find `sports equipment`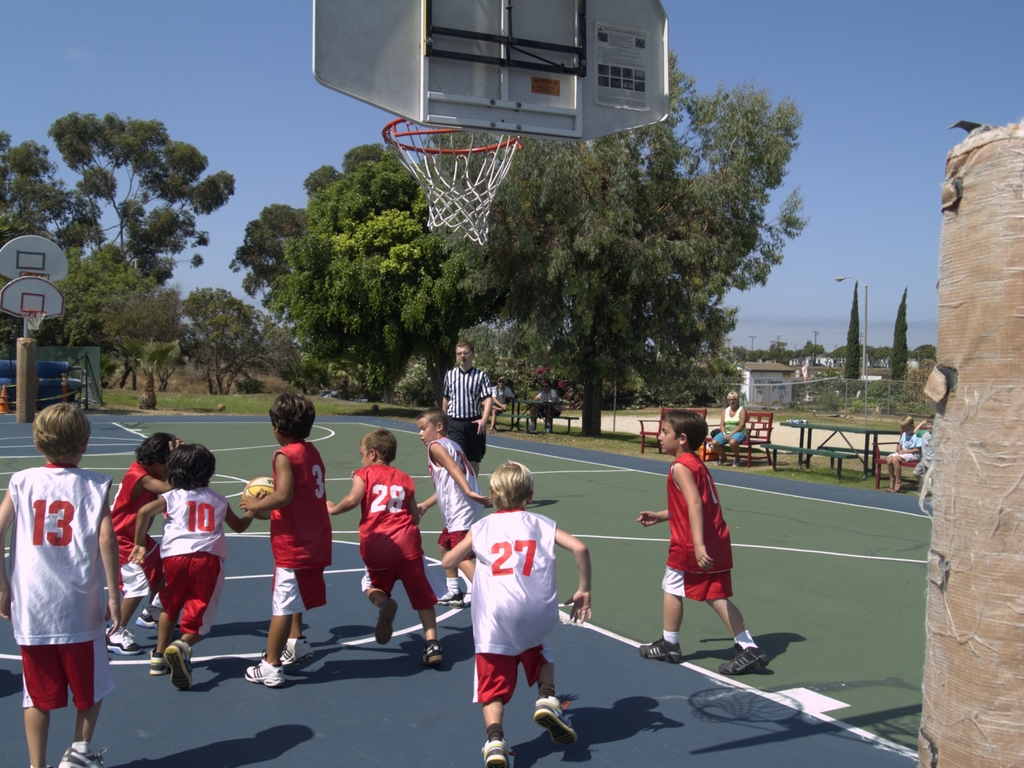
left=283, top=638, right=312, bottom=667
